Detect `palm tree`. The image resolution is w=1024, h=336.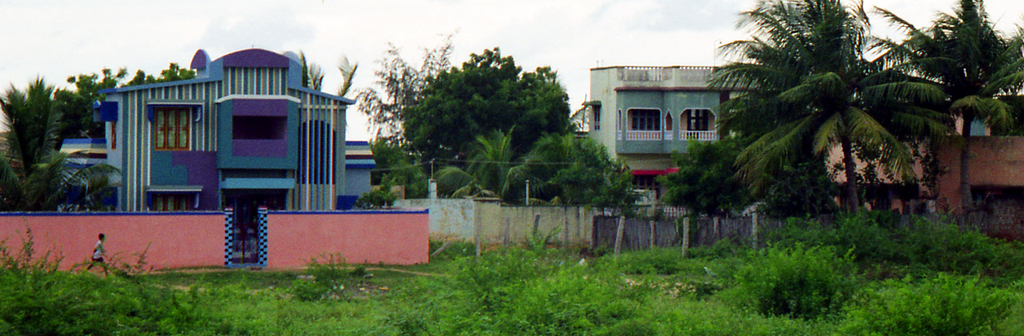
bbox=(4, 79, 68, 202).
